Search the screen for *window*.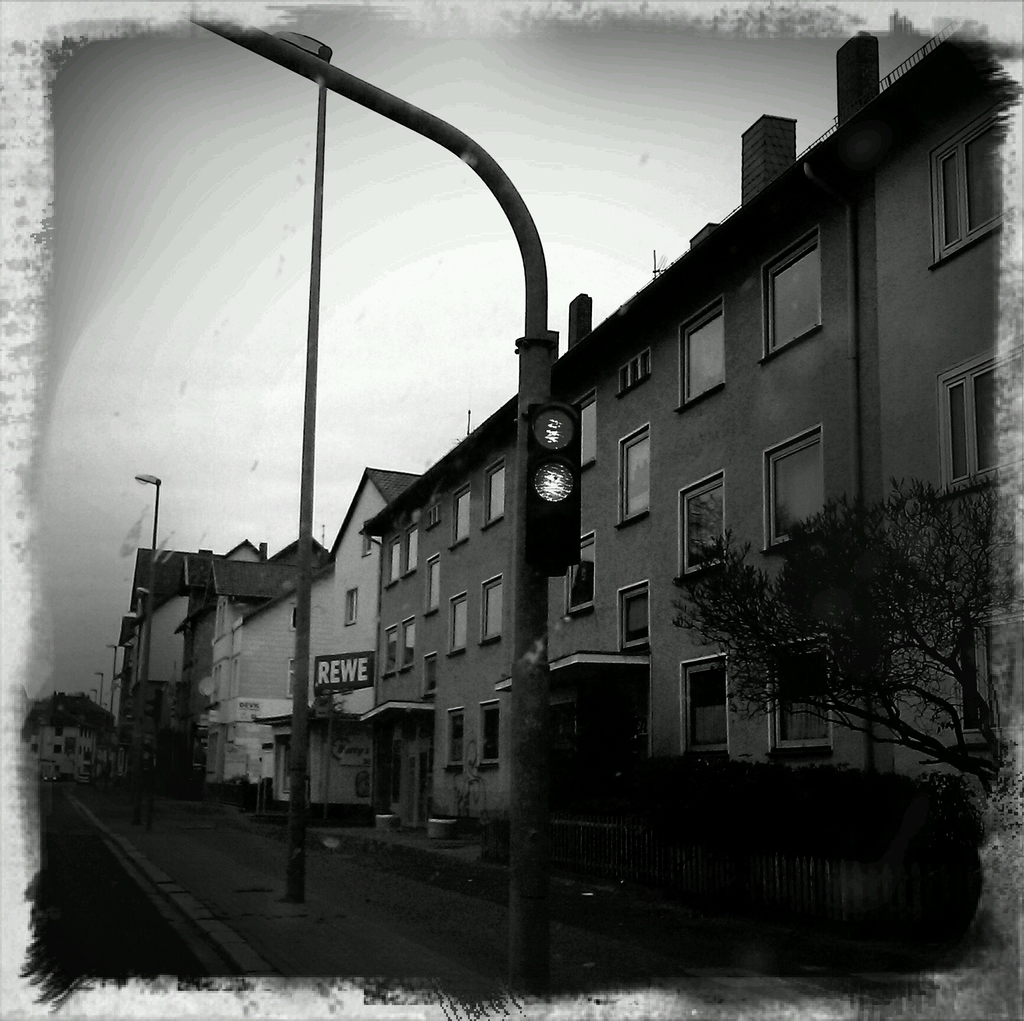
Found at l=928, t=344, r=1020, b=496.
